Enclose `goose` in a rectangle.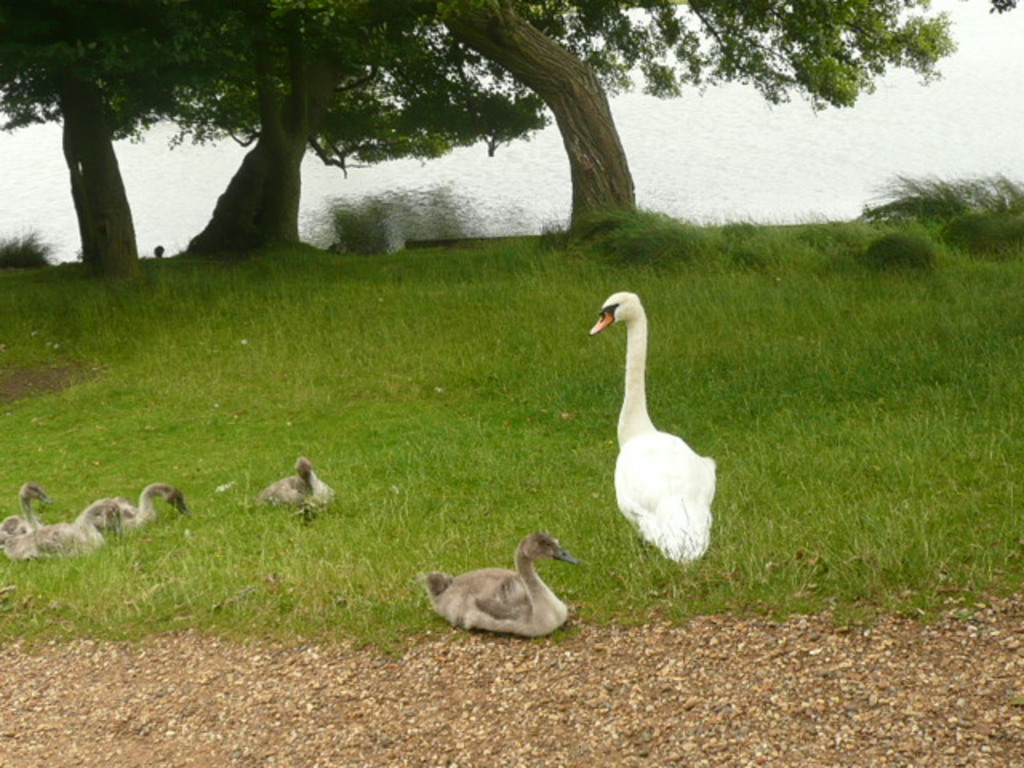
<bbox>269, 472, 325, 498</bbox>.
